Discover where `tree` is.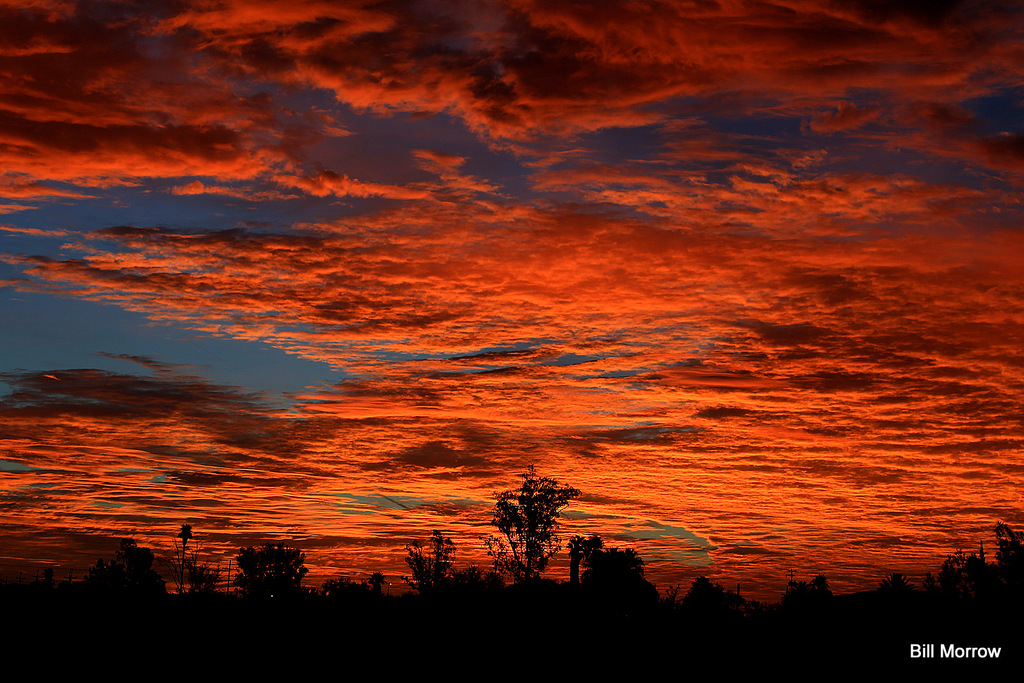
Discovered at rect(399, 512, 456, 593).
